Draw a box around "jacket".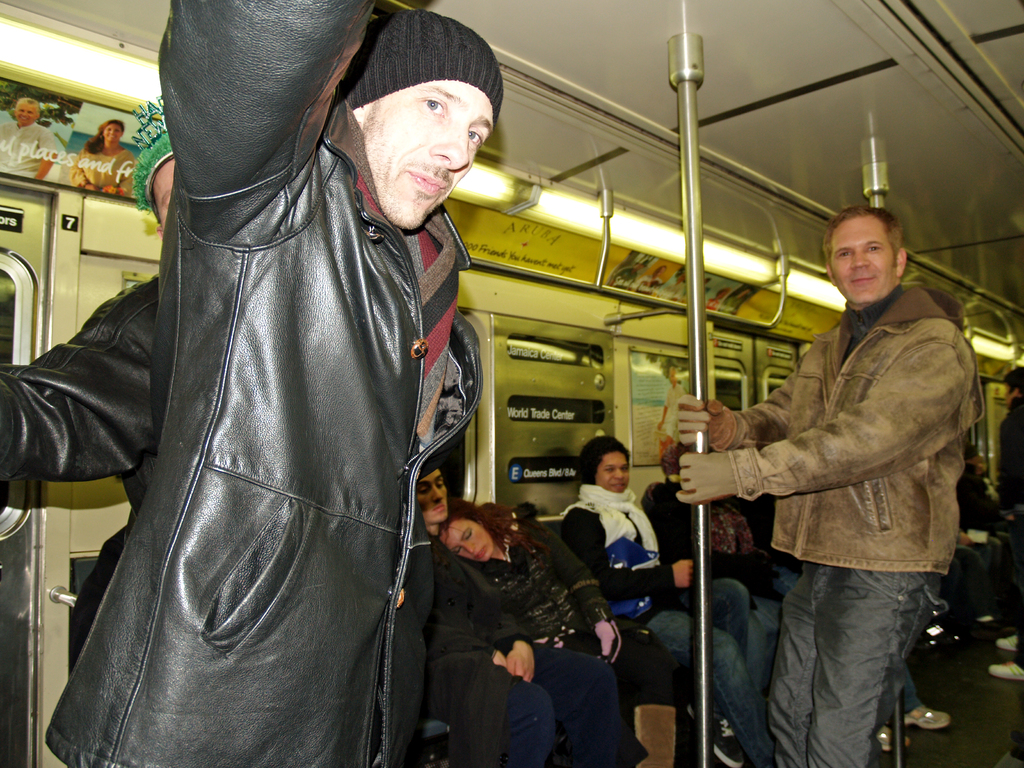
40:0:489:767.
